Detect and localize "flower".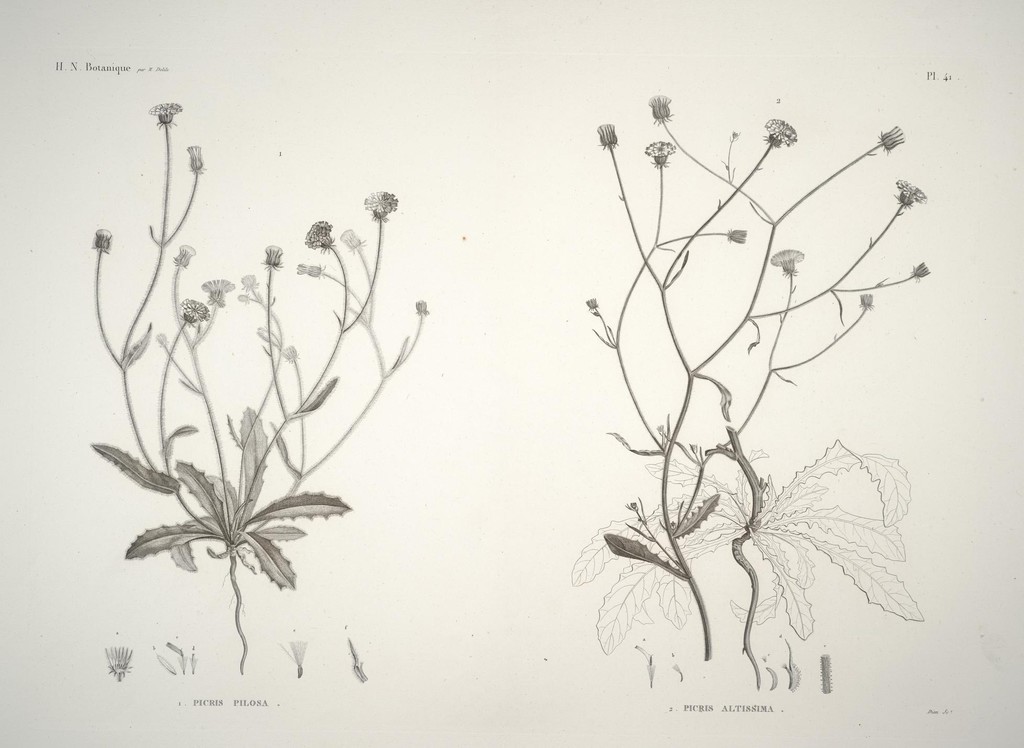
Localized at bbox=(190, 142, 204, 168).
